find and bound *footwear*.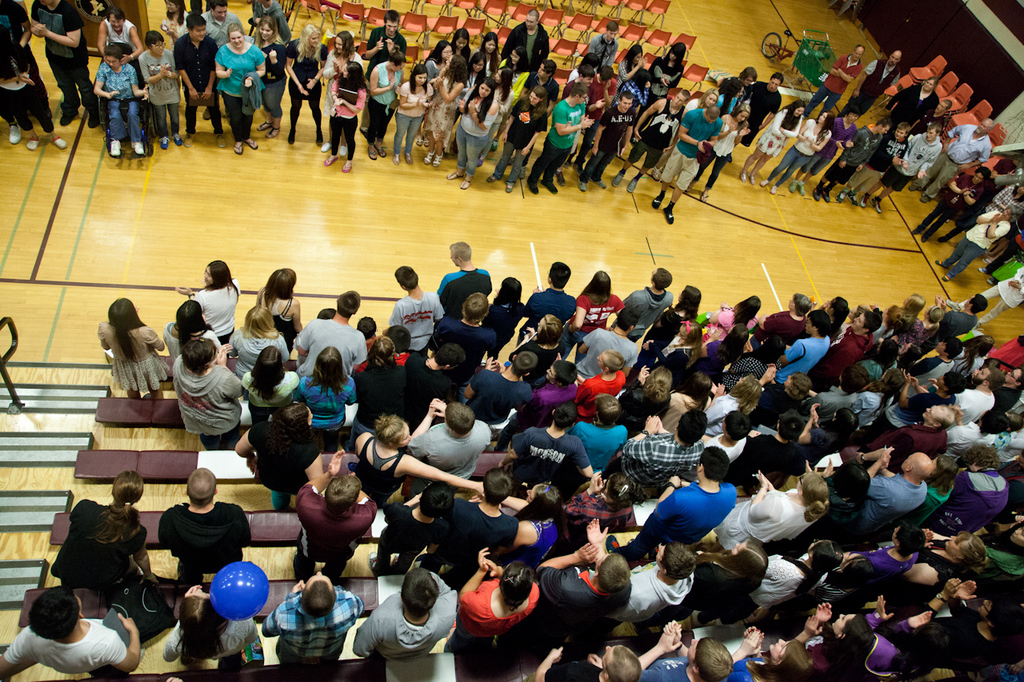
Bound: 813,181,822,199.
